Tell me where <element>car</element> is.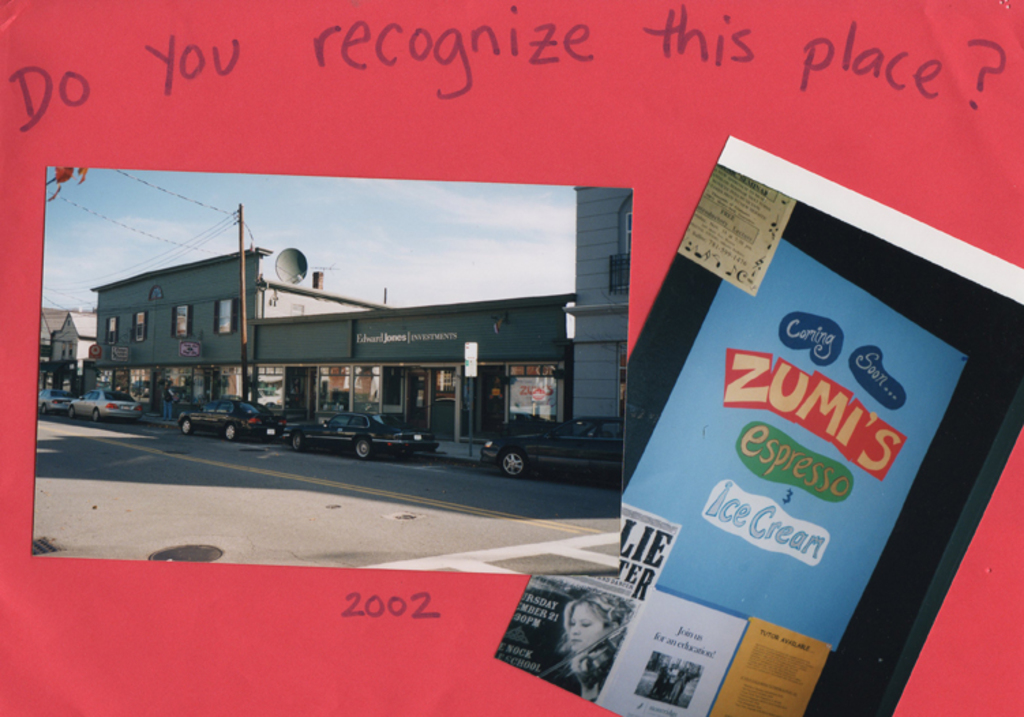
<element>car</element> is at crop(37, 391, 75, 412).
